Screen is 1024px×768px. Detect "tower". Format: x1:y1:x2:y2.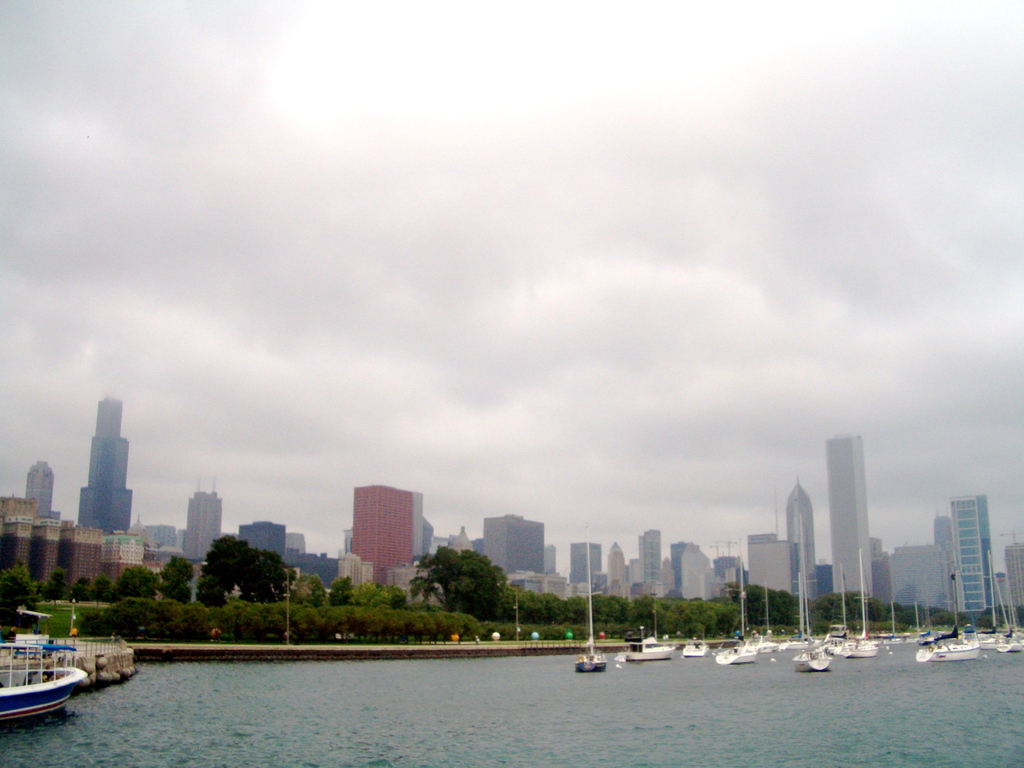
823:433:871:598.
